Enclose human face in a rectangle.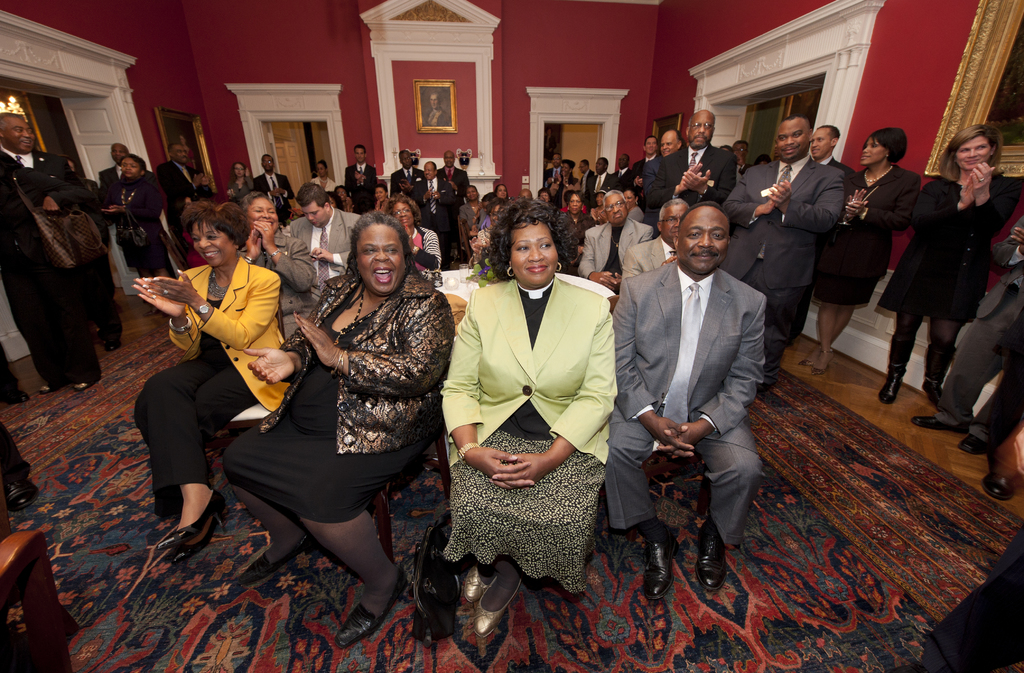
rect(660, 200, 695, 243).
